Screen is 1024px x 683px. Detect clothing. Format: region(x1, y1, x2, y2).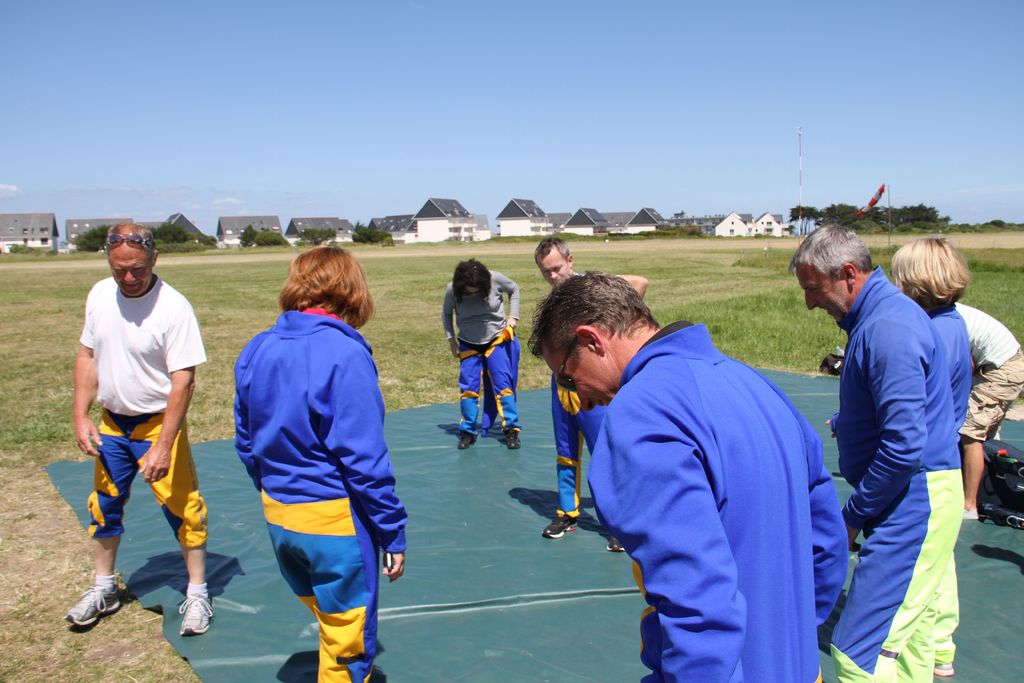
region(234, 309, 406, 682).
